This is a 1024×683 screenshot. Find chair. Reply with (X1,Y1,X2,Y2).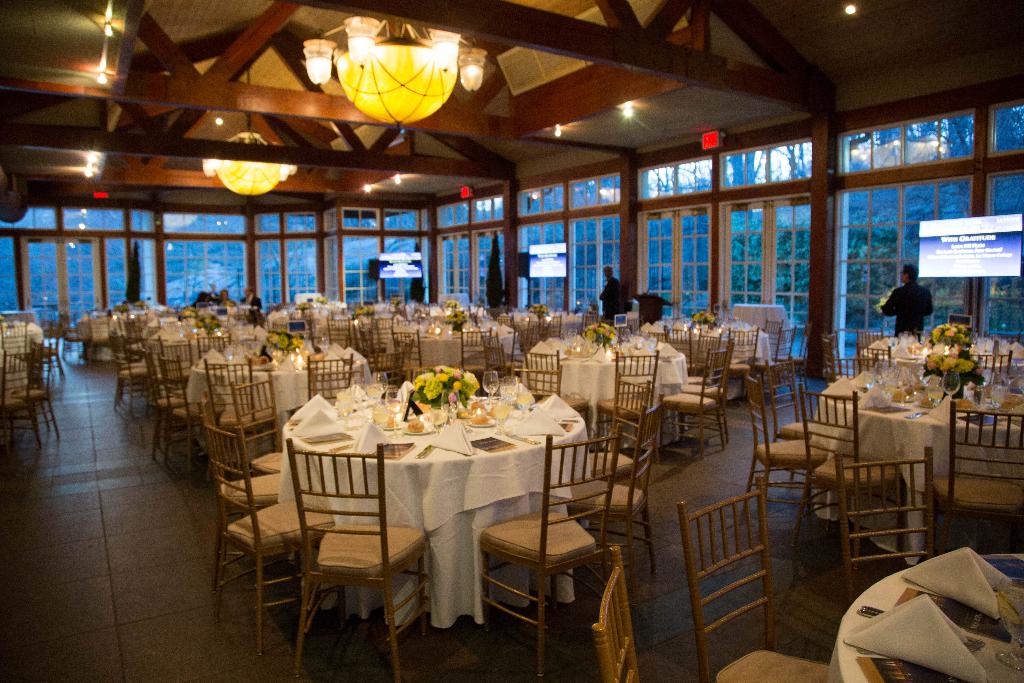
(308,349,356,402).
